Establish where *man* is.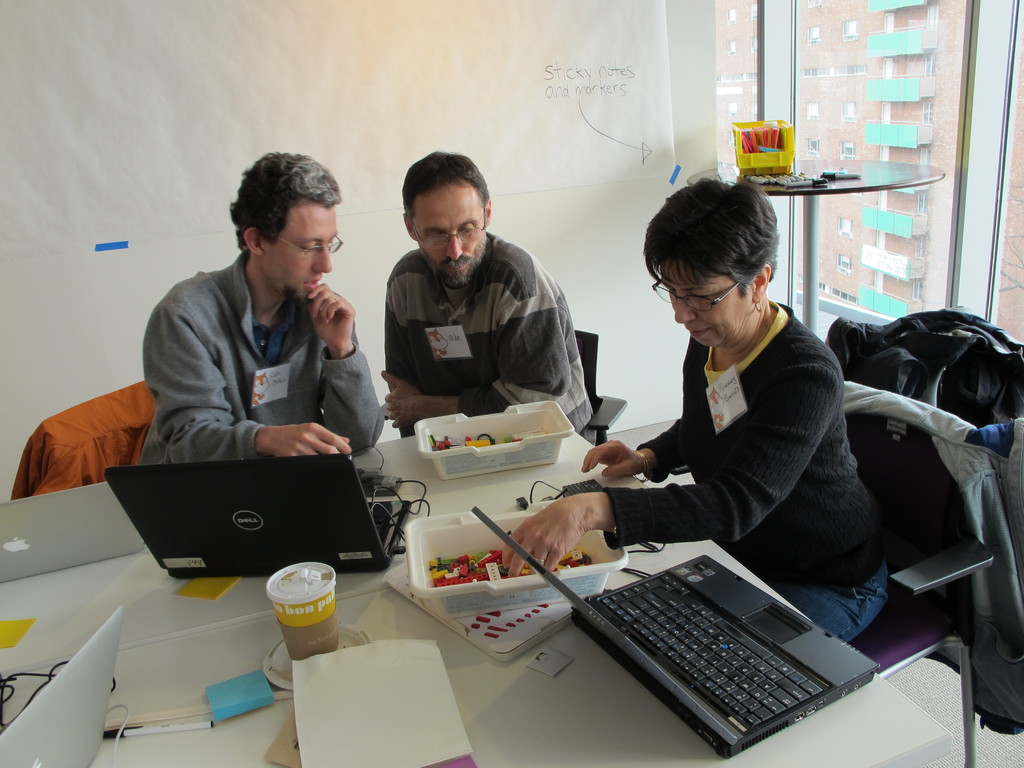
Established at (133,152,390,465).
